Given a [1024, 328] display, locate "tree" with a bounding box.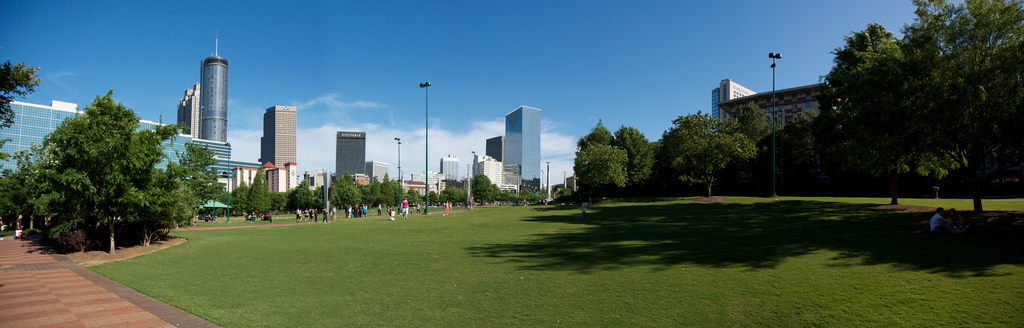
Located: left=826, top=0, right=1023, bottom=226.
